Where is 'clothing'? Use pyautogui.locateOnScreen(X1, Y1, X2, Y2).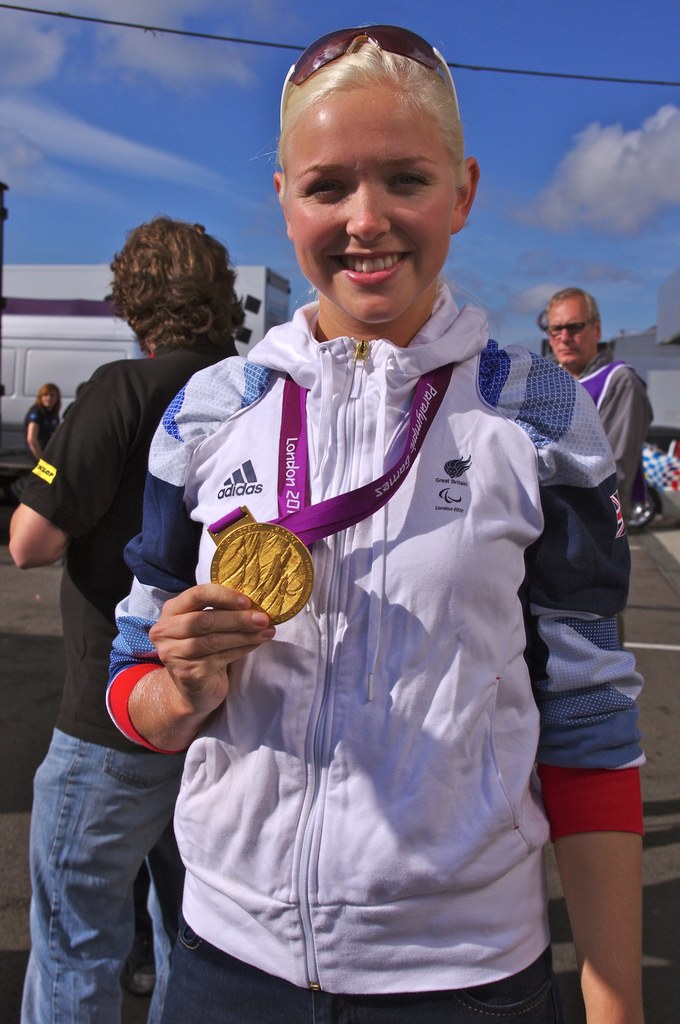
pyautogui.locateOnScreen(22, 400, 61, 461).
